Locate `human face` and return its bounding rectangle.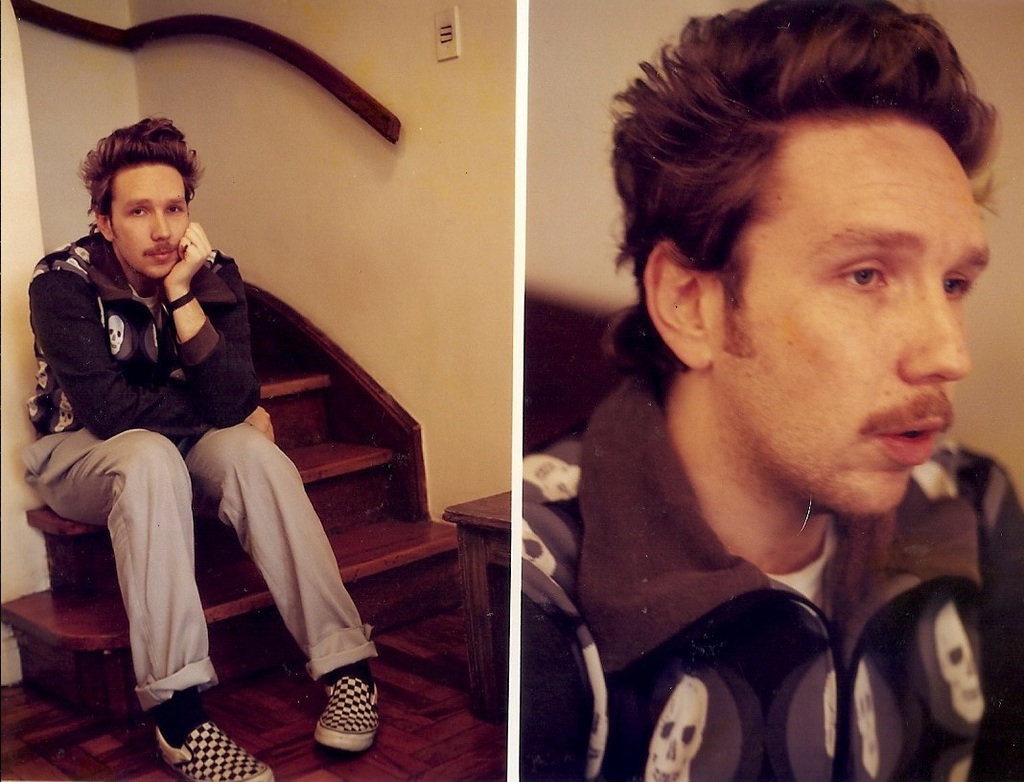
744/117/993/517.
